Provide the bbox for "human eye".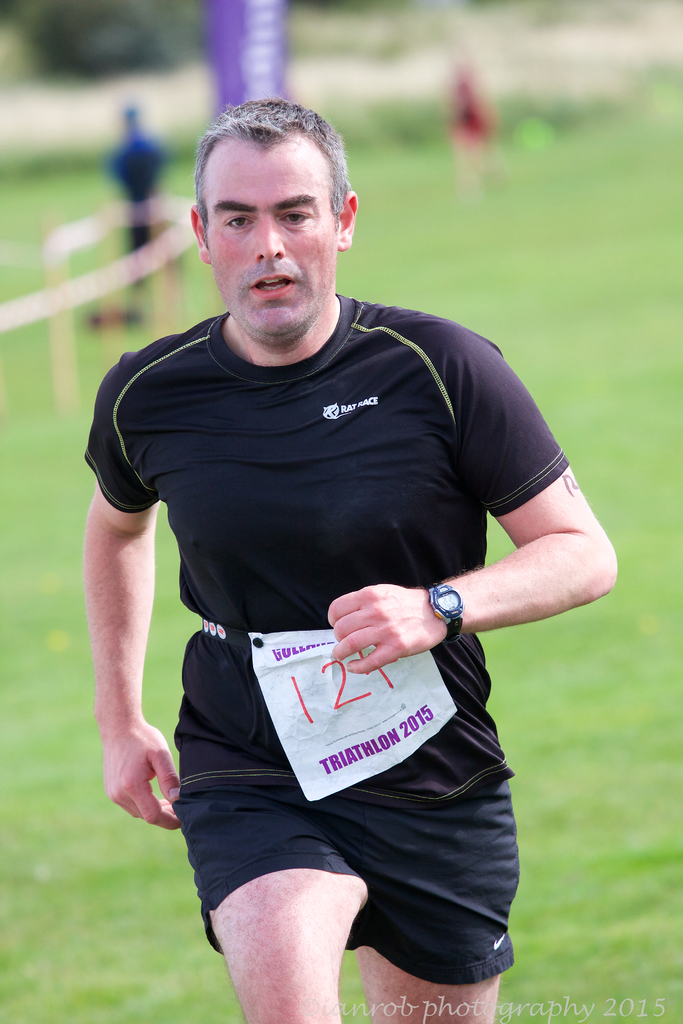
<bbox>274, 204, 317, 228</bbox>.
